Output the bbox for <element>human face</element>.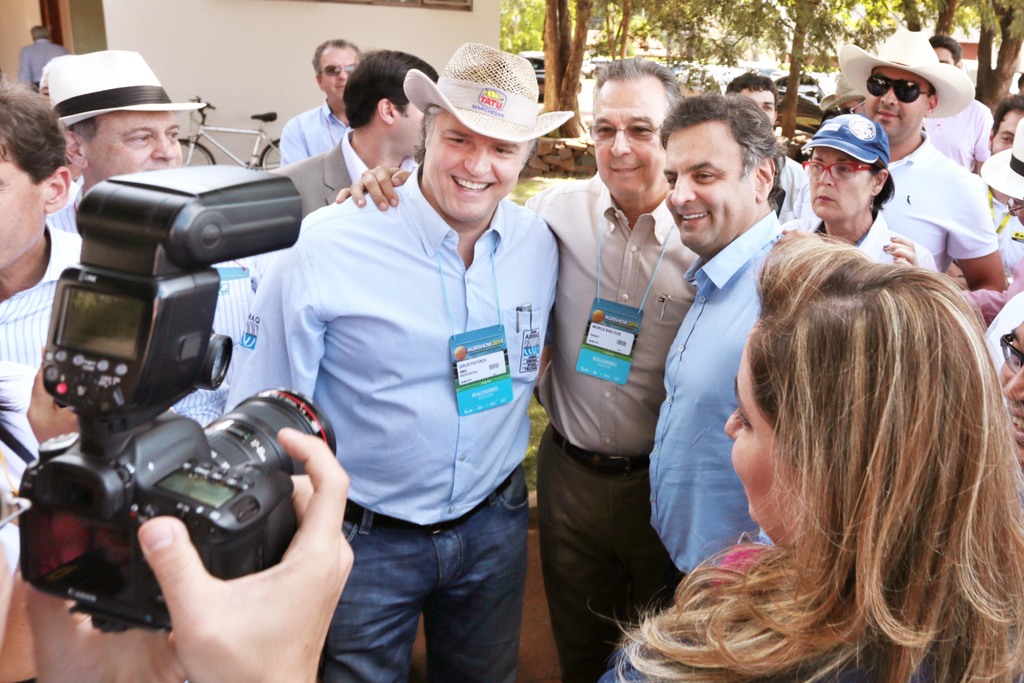
region(863, 67, 928, 138).
